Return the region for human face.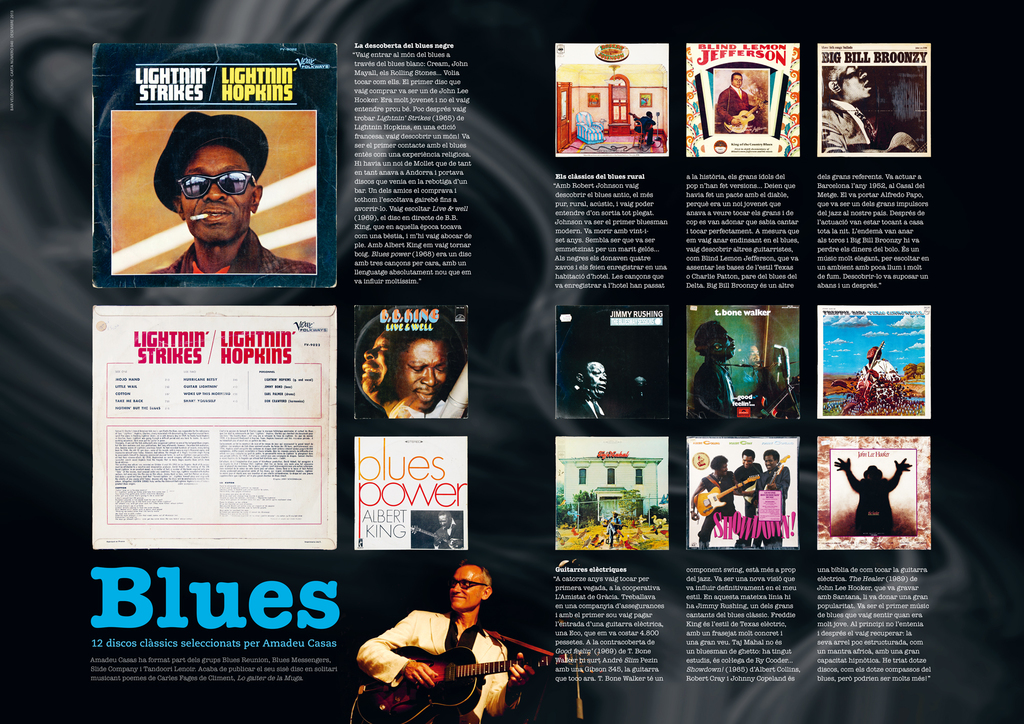
bbox(392, 342, 446, 412).
